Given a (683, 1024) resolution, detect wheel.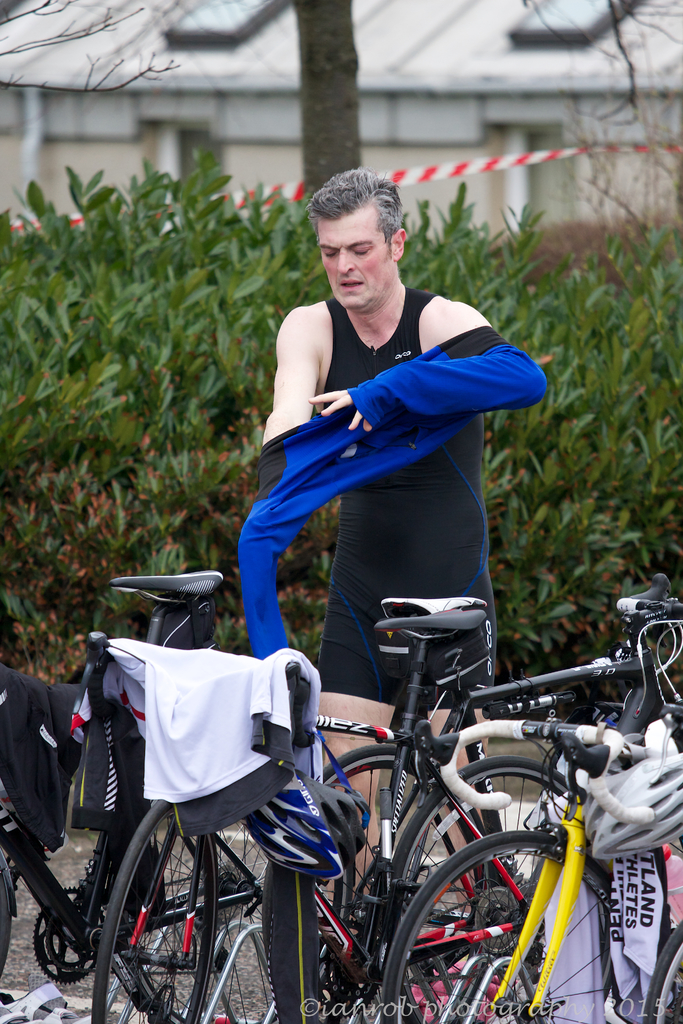
x1=0, y1=856, x2=17, y2=976.
